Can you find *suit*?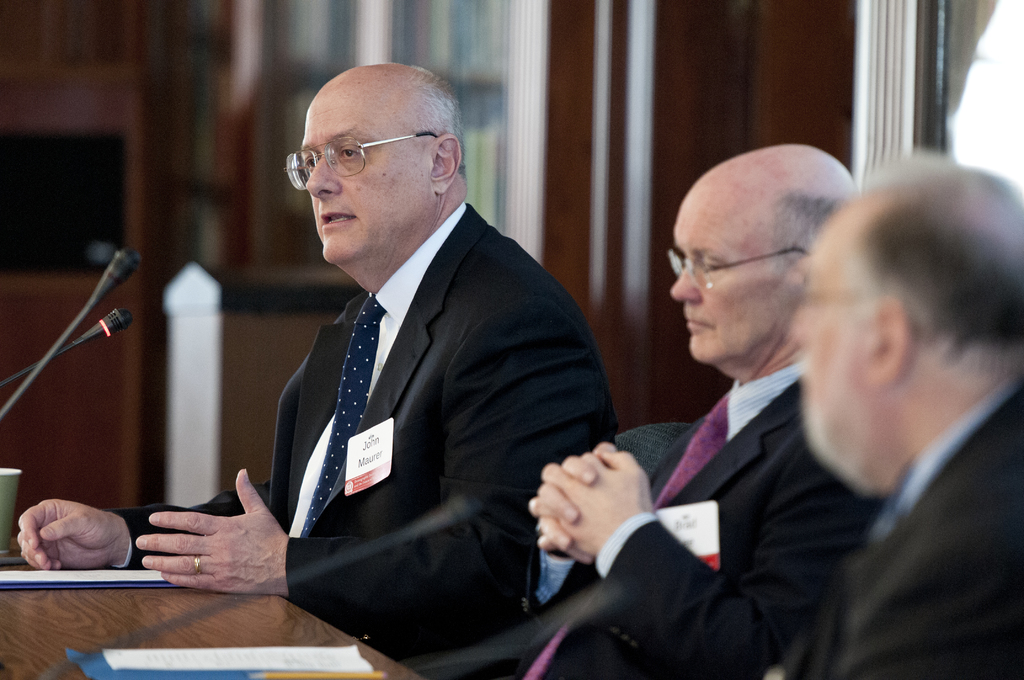
Yes, bounding box: 510/360/874/679.
